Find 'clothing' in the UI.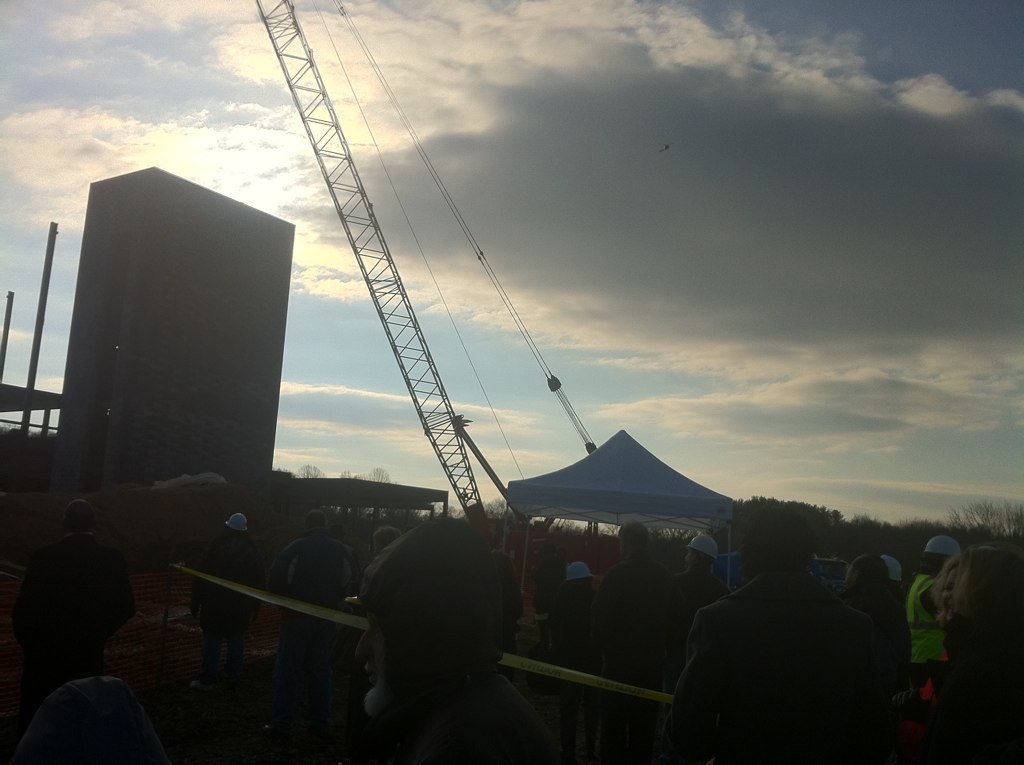
UI element at box=[909, 574, 943, 715].
